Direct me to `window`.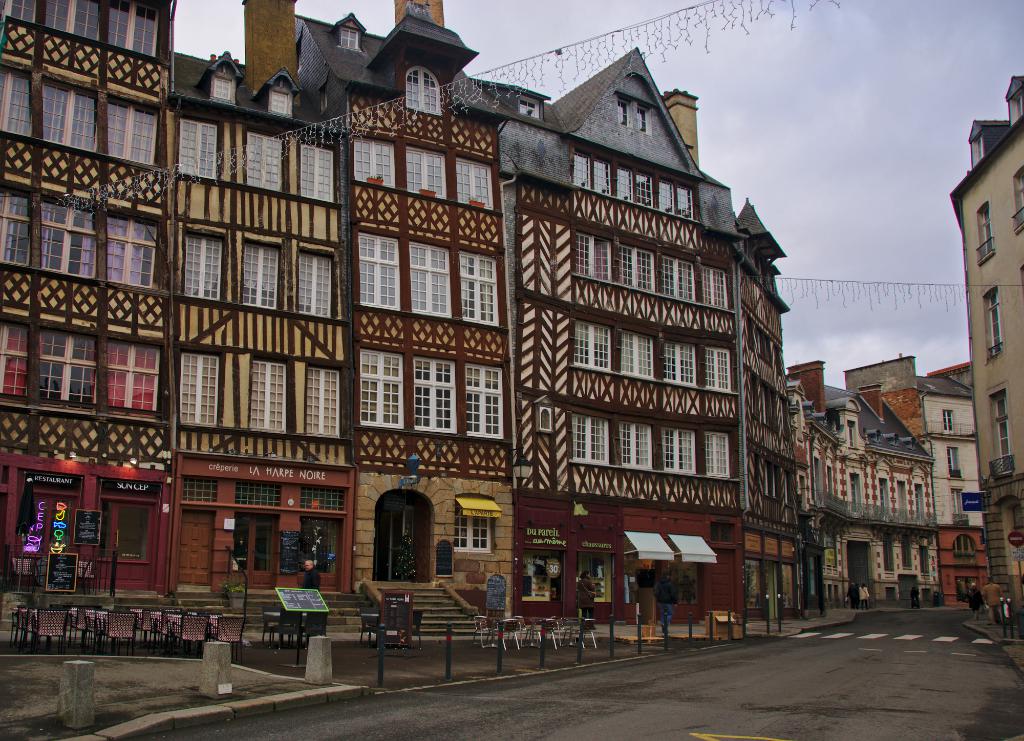
Direction: [x1=1008, y1=86, x2=1023, y2=133].
